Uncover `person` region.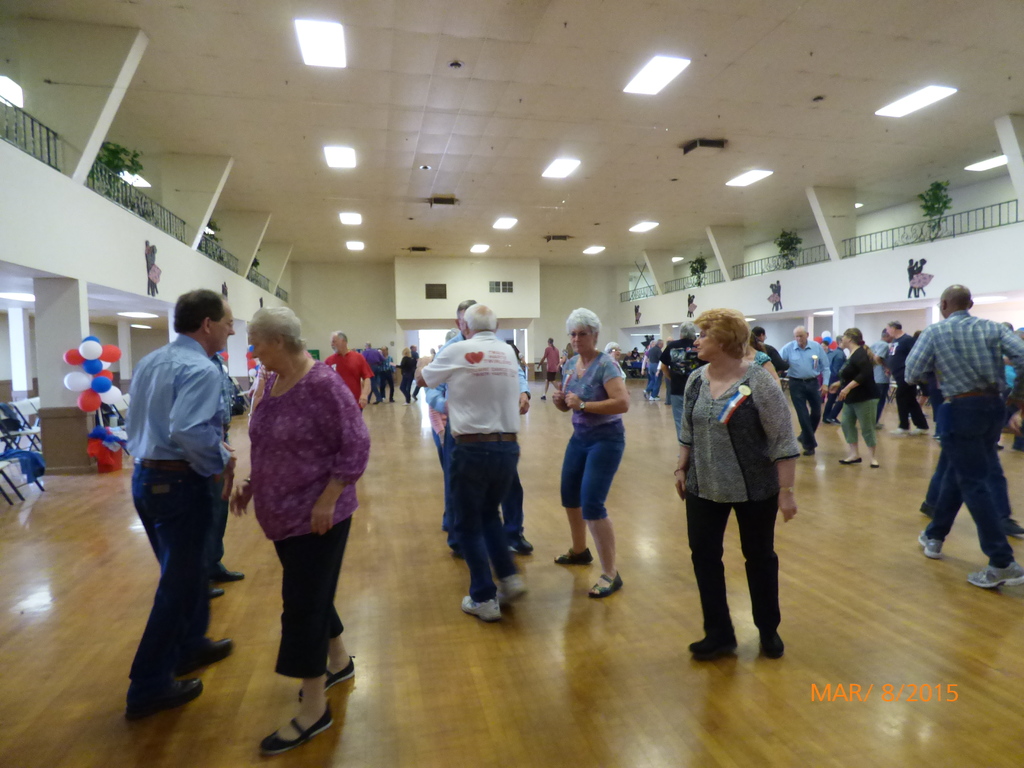
Uncovered: 146 246 163 295.
